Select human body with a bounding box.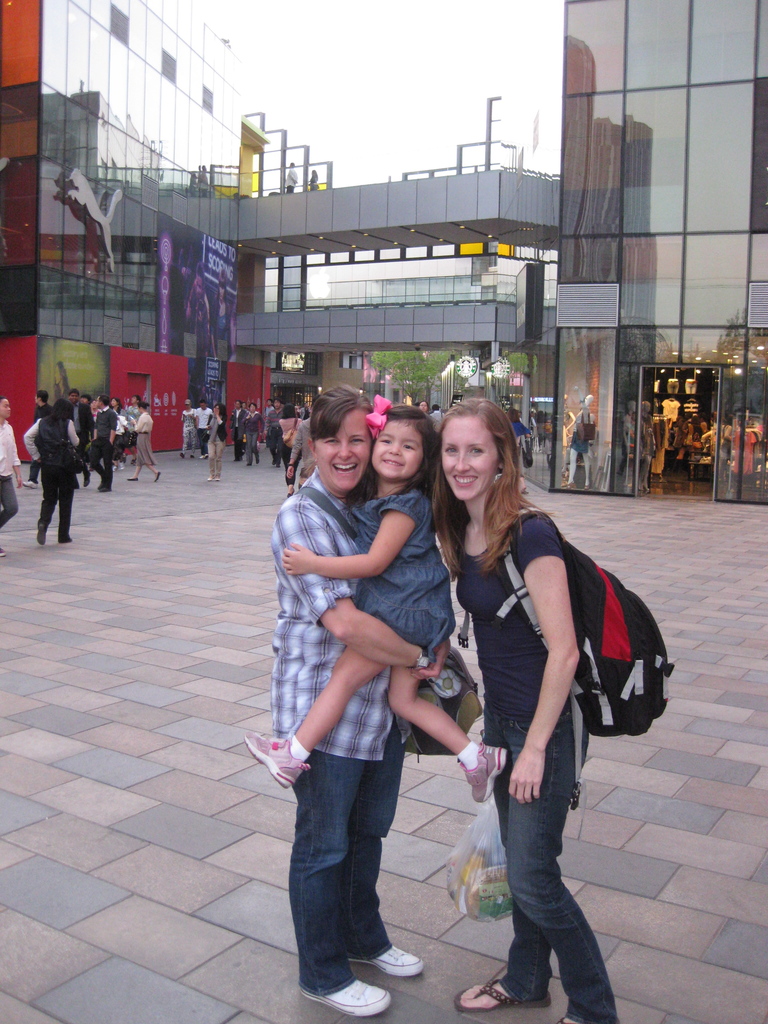
select_region(22, 417, 82, 550).
